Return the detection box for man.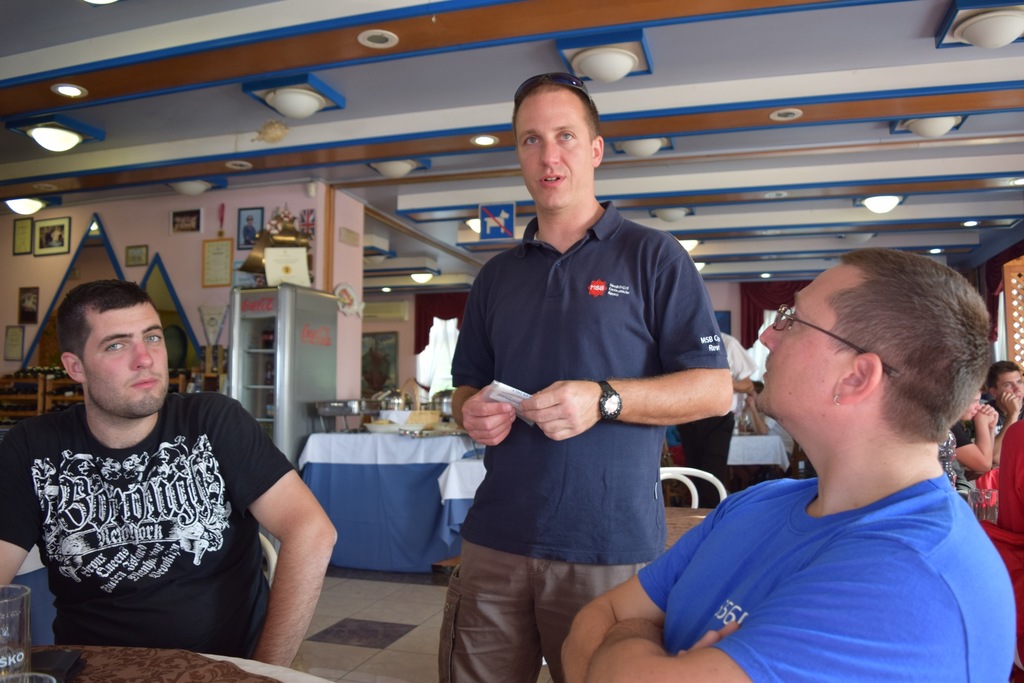
BBox(0, 260, 308, 664).
